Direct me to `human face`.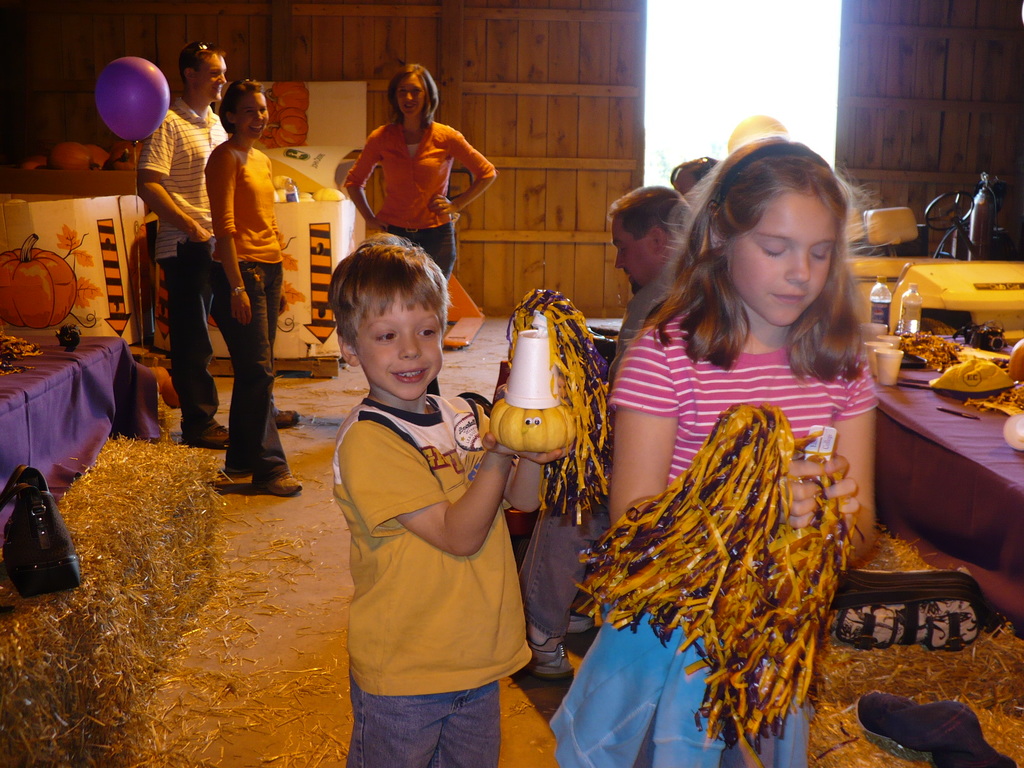
Direction: region(396, 76, 424, 119).
